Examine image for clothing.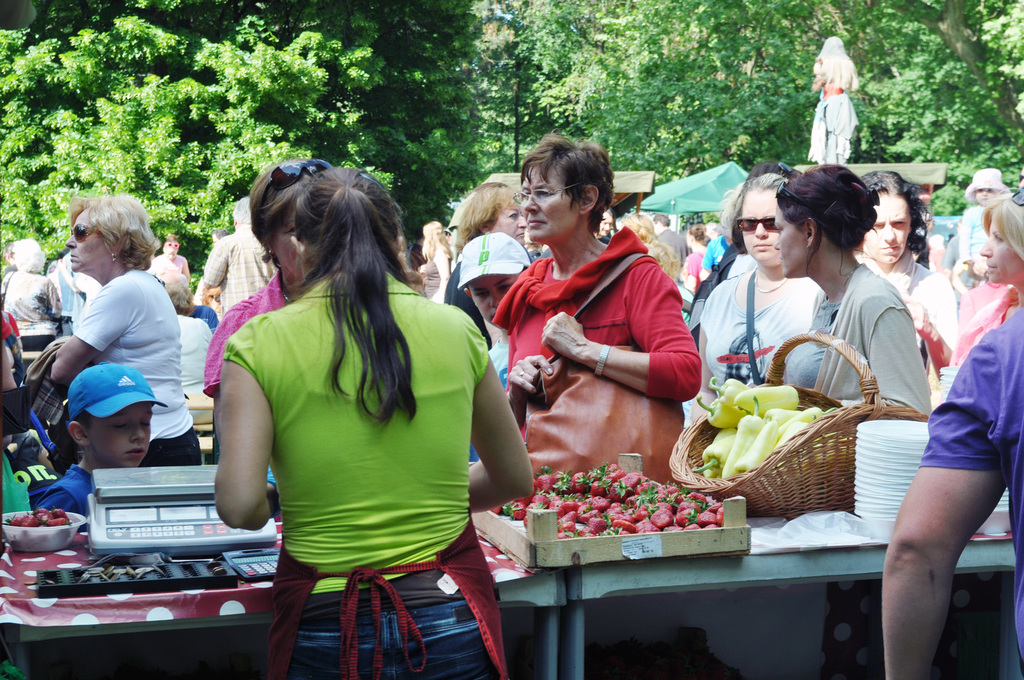
Examination result: (x1=486, y1=216, x2=733, y2=459).
